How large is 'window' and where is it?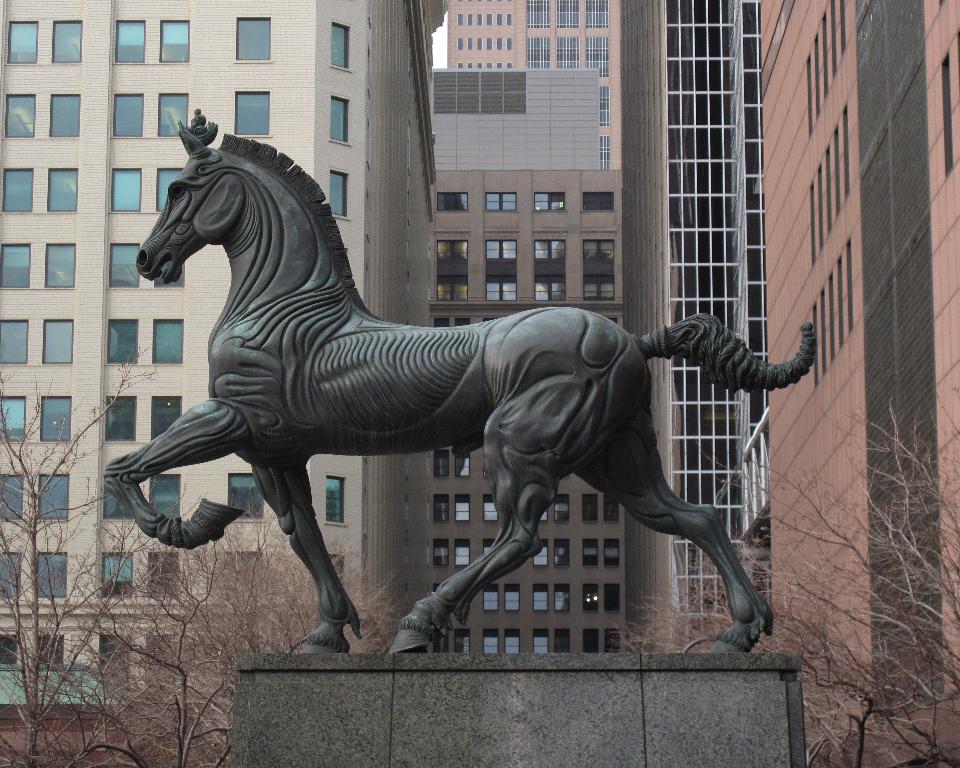
Bounding box: select_region(453, 541, 469, 563).
